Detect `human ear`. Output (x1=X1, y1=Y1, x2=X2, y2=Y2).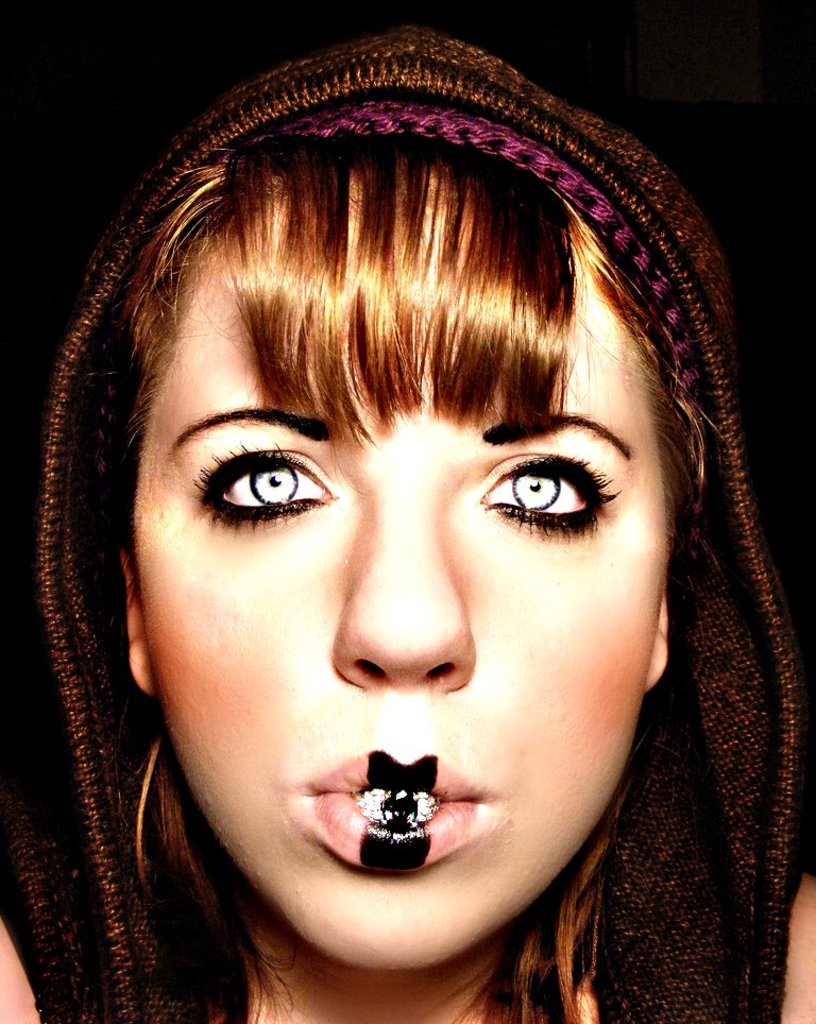
(x1=646, y1=586, x2=667, y2=694).
